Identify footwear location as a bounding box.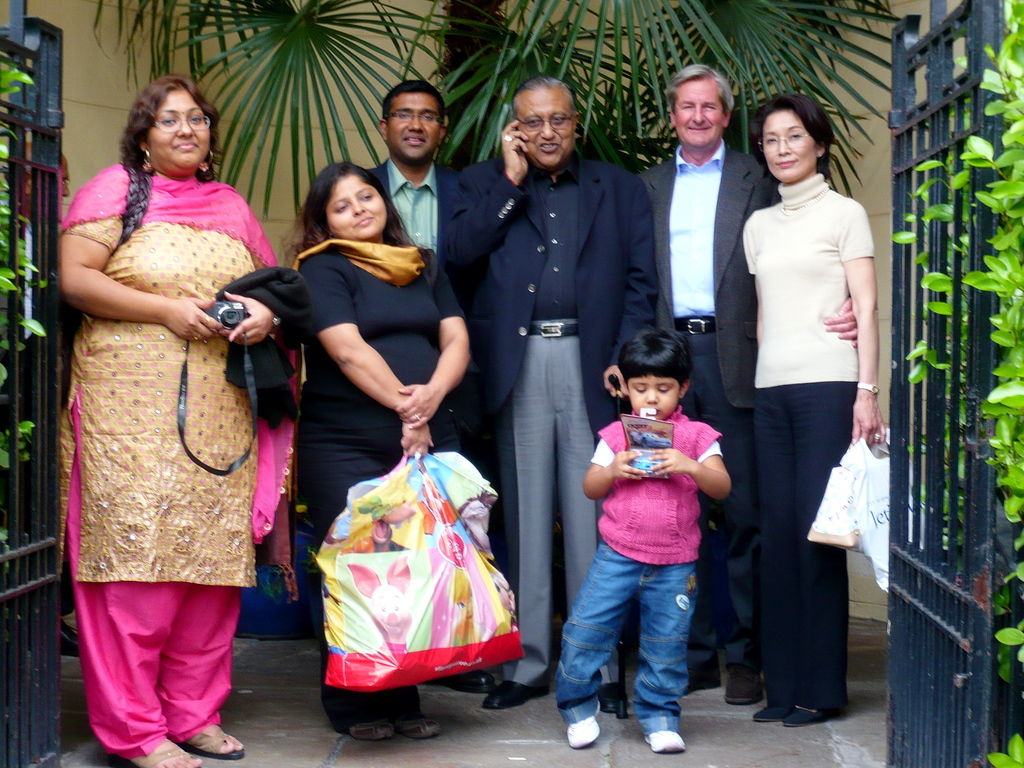
589/684/627/714.
